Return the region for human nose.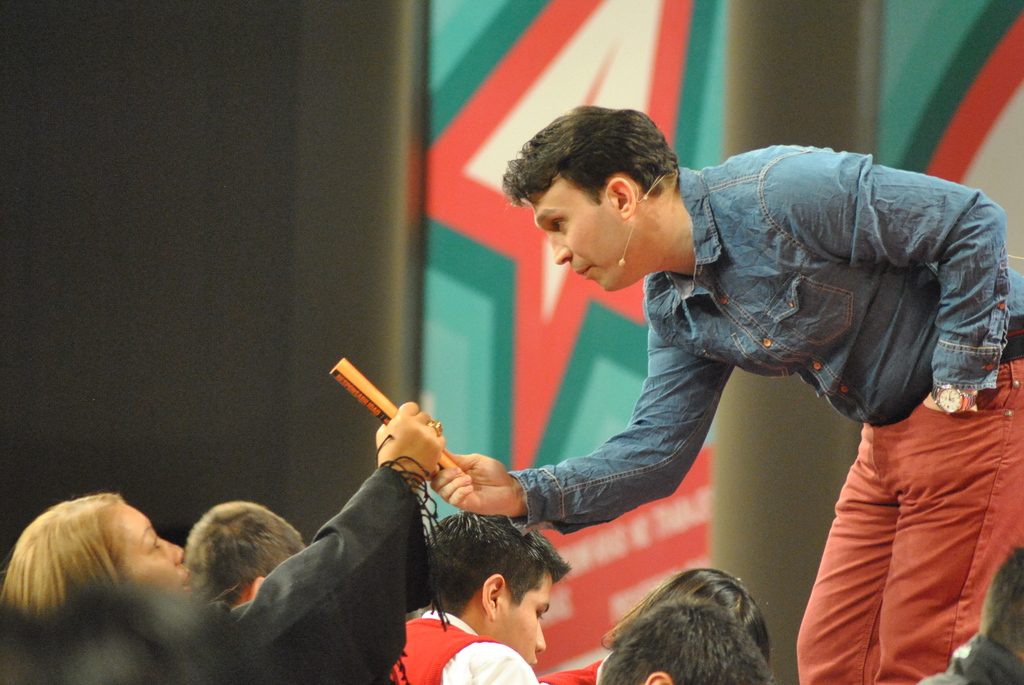
161 538 183 568.
